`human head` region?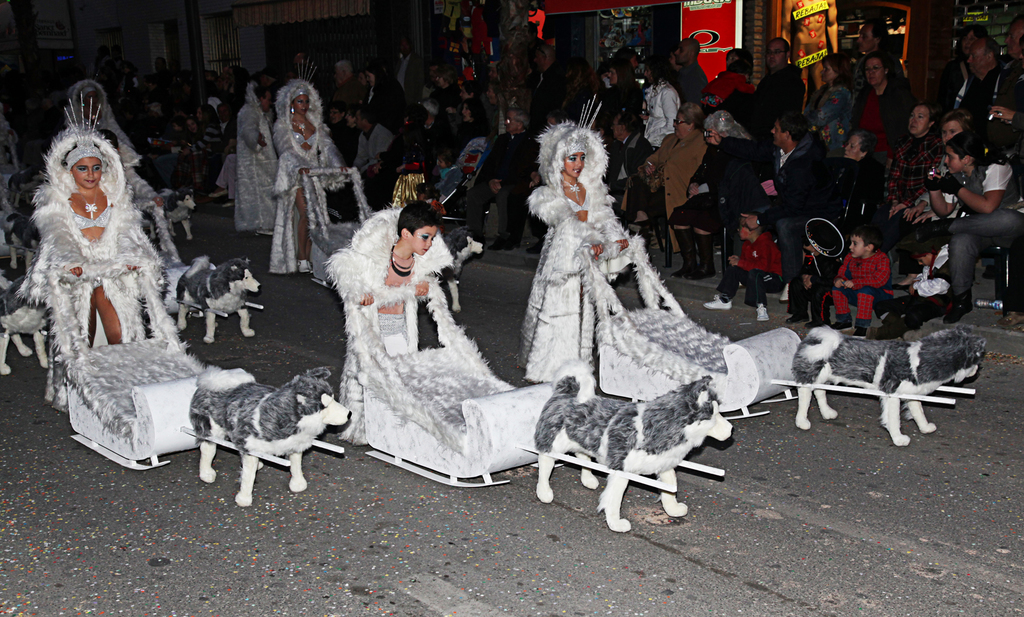
x1=856, y1=18, x2=892, y2=54
